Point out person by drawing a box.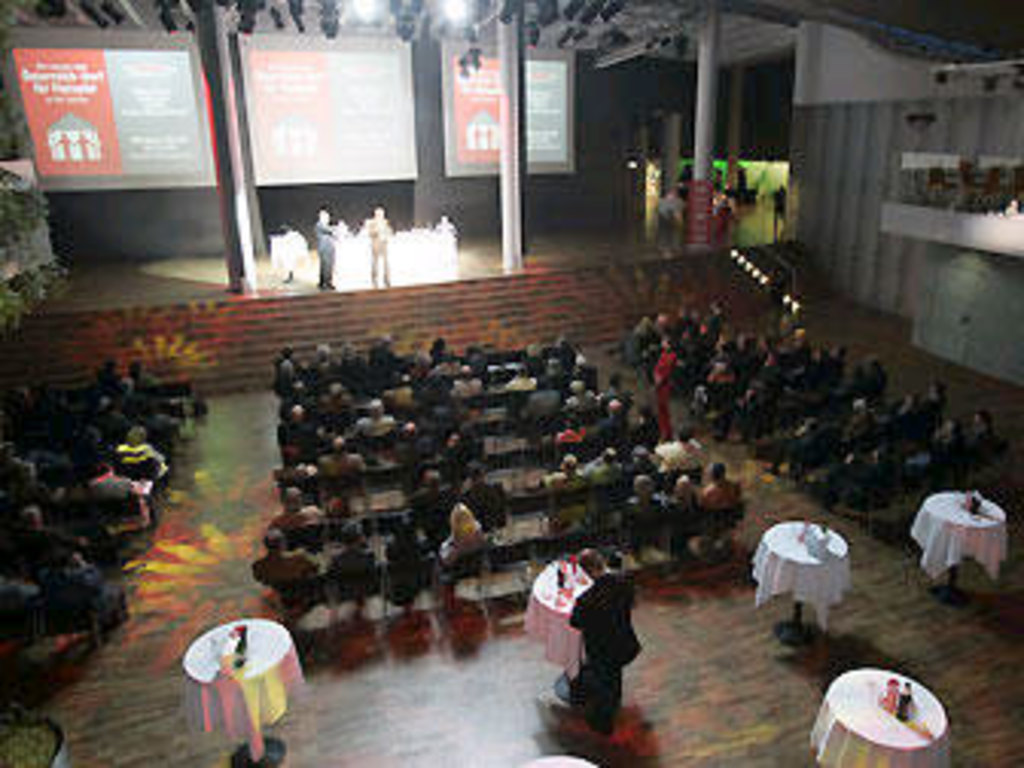
select_region(308, 204, 341, 286).
